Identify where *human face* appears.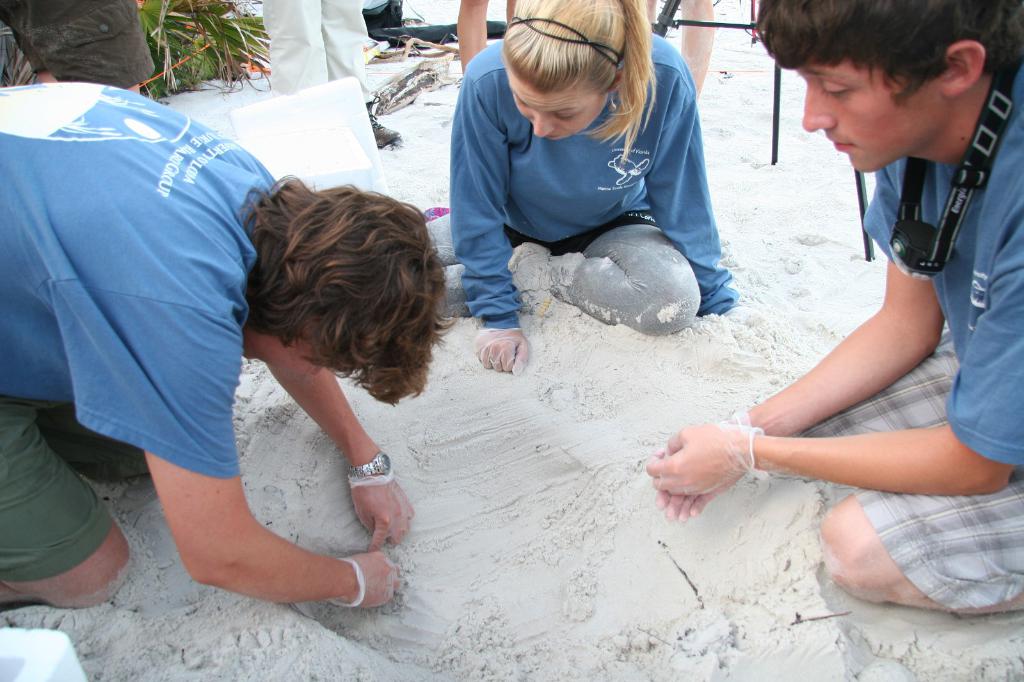
Appears at Rect(803, 70, 944, 178).
